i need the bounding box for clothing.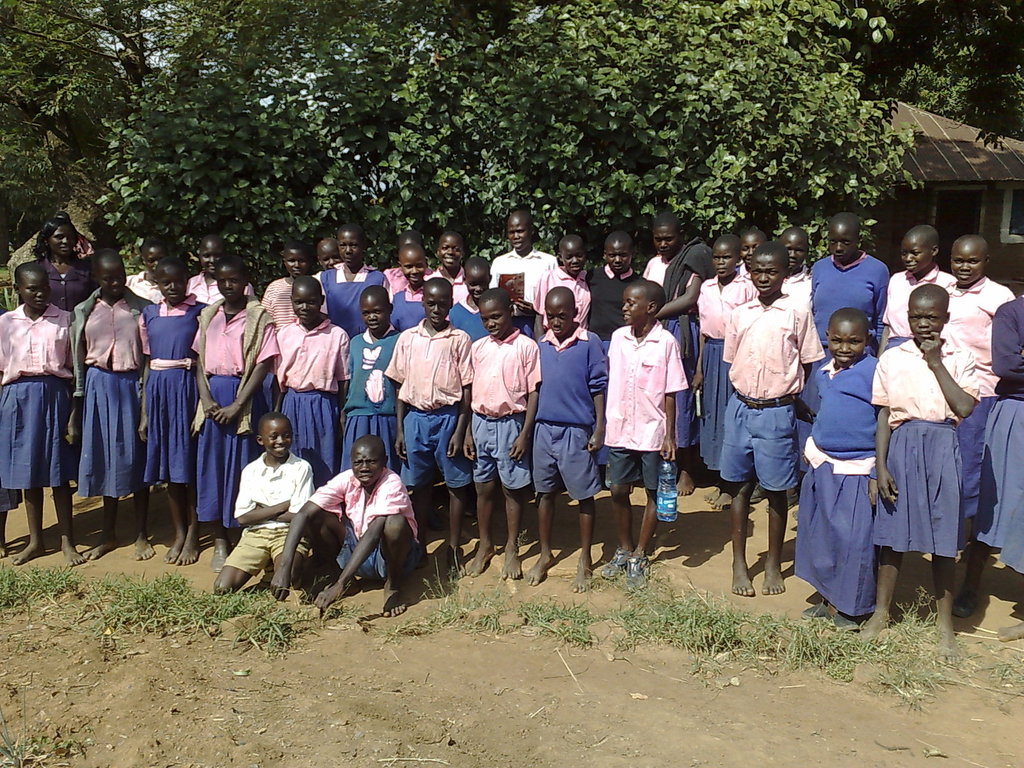
Here it is: <region>810, 255, 886, 316</region>.
